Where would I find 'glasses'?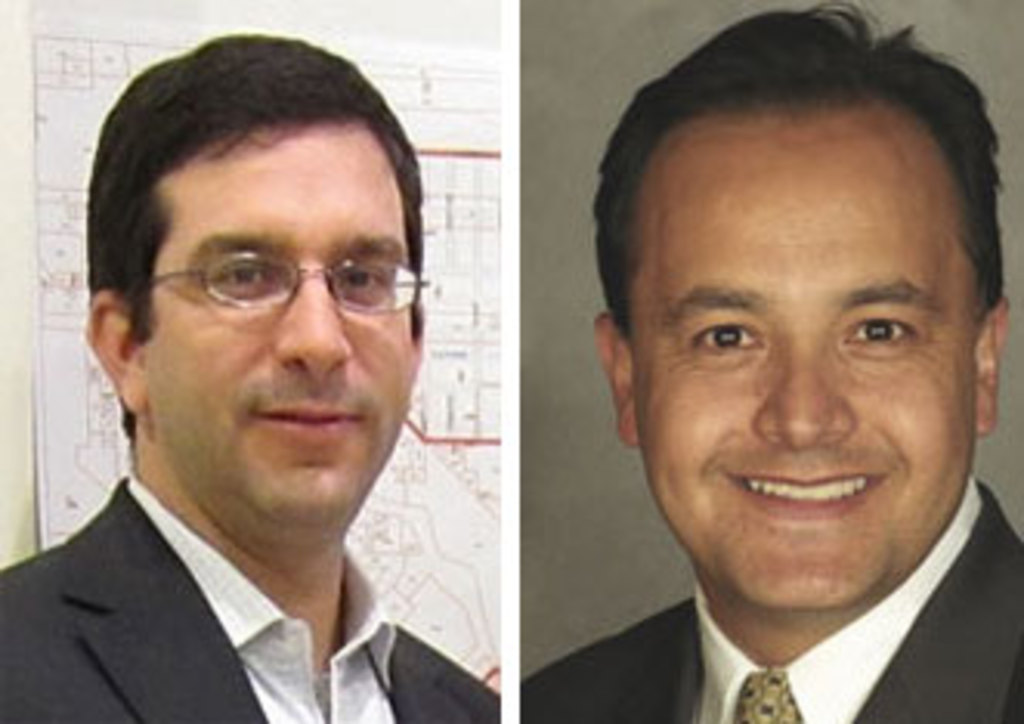
At select_region(121, 220, 415, 331).
